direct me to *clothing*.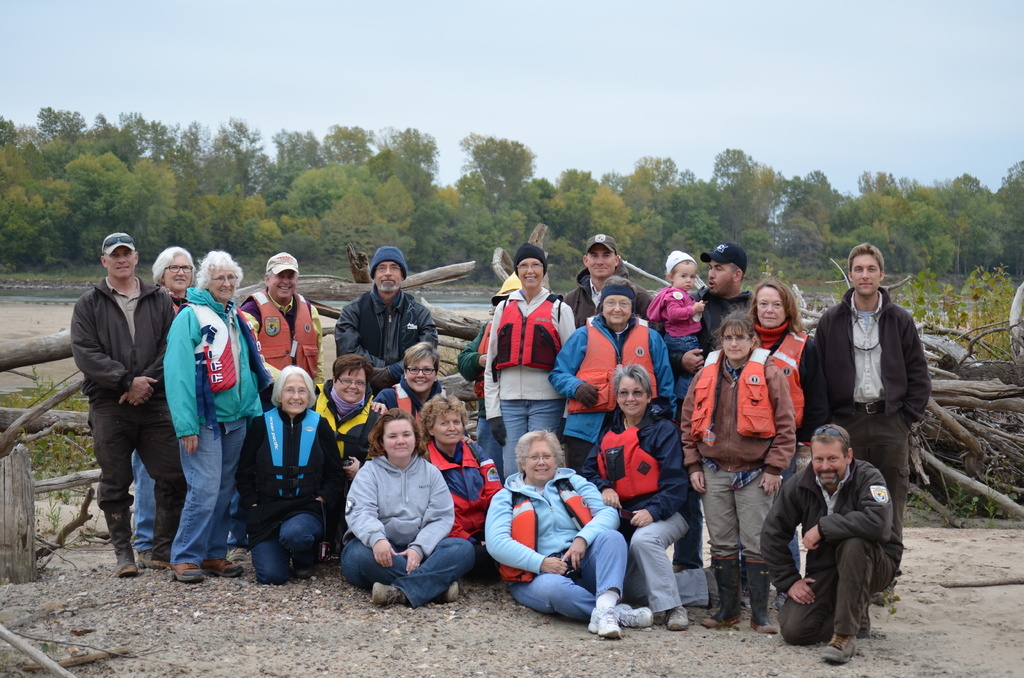
Direction: box=[346, 454, 467, 586].
